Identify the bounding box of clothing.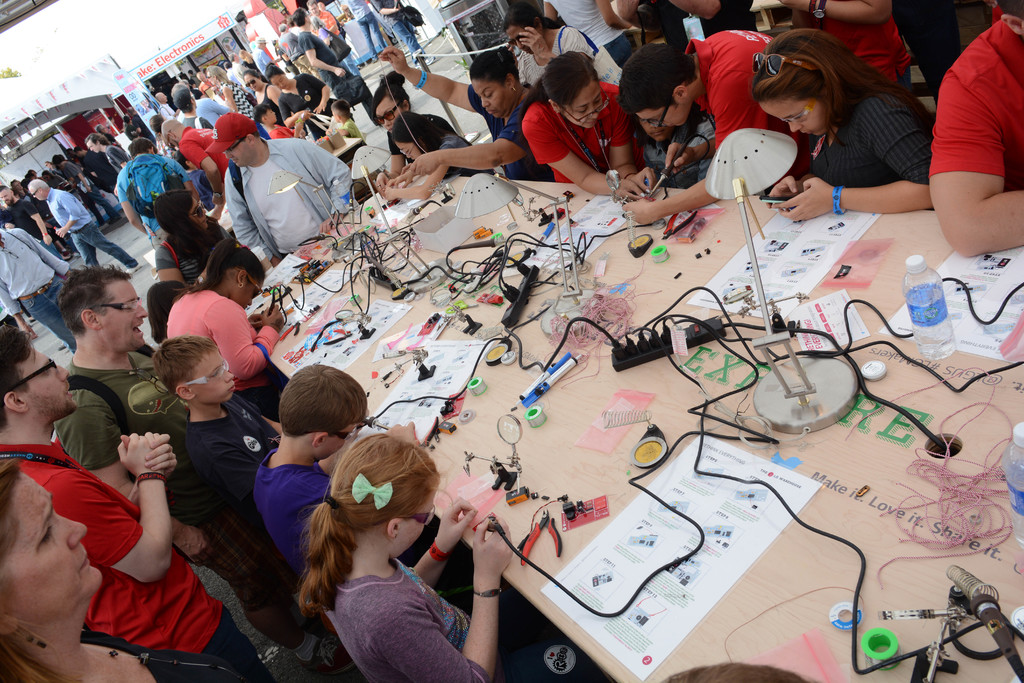
region(108, 149, 122, 163).
